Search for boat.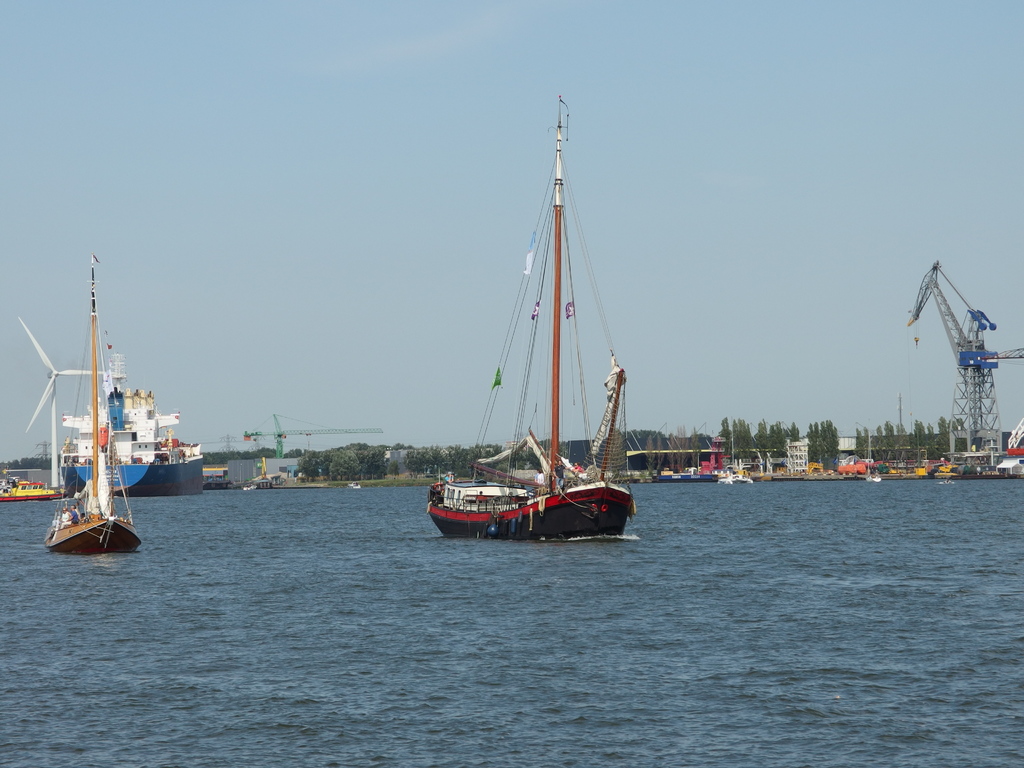
Found at [35, 254, 142, 559].
